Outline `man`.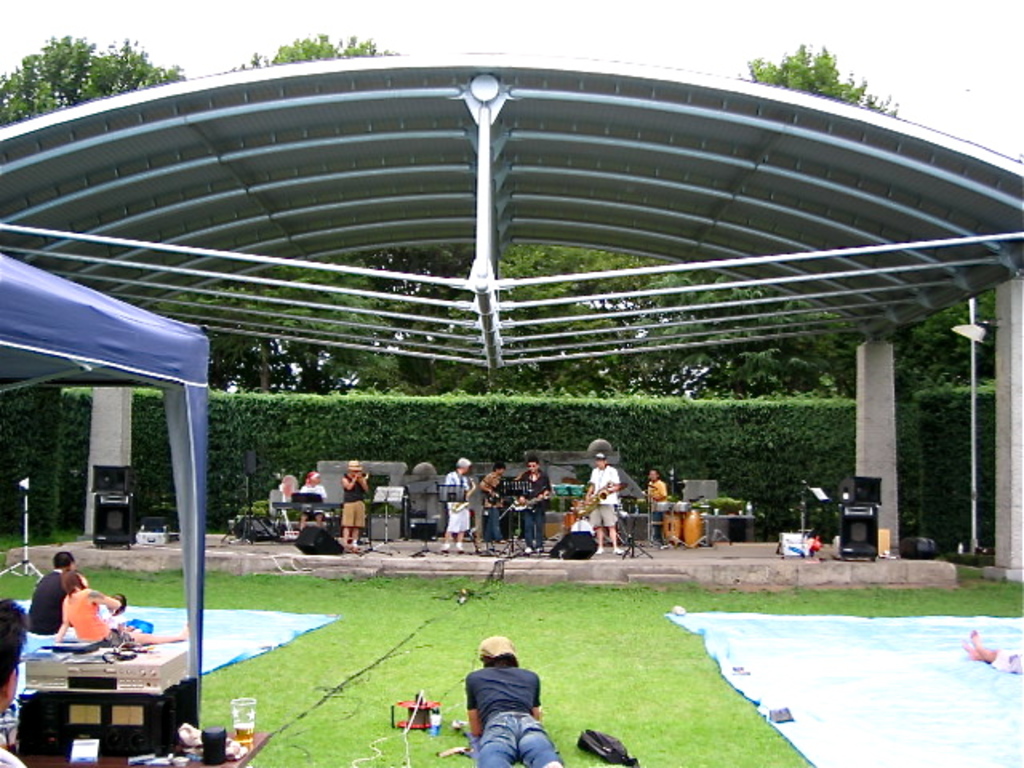
Outline: <bbox>438, 454, 477, 554</bbox>.
